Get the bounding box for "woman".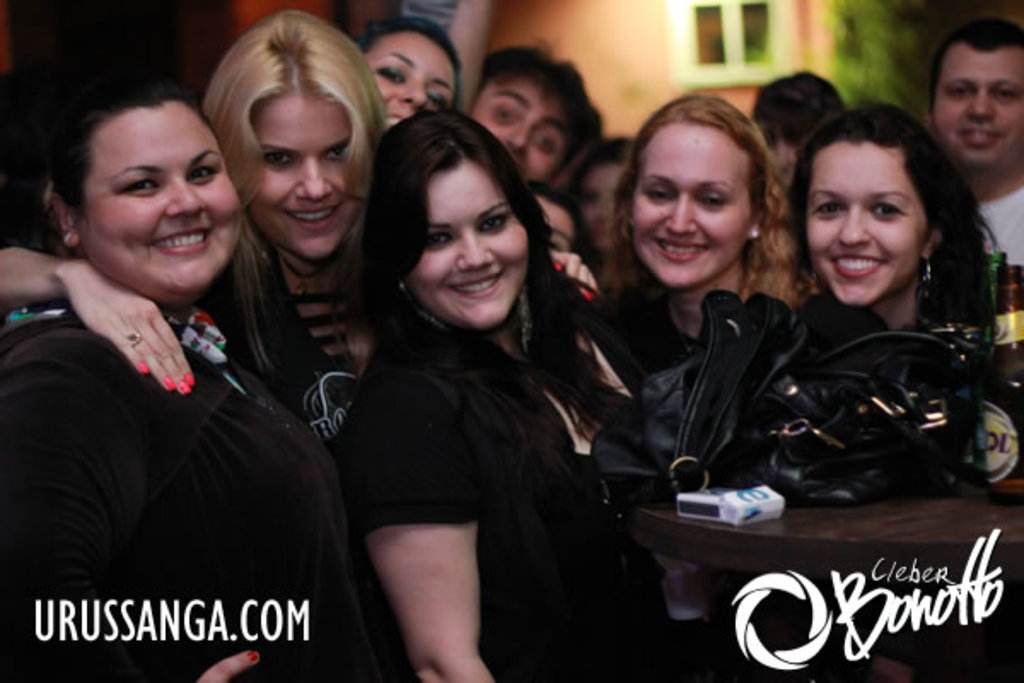
(326,65,608,682).
